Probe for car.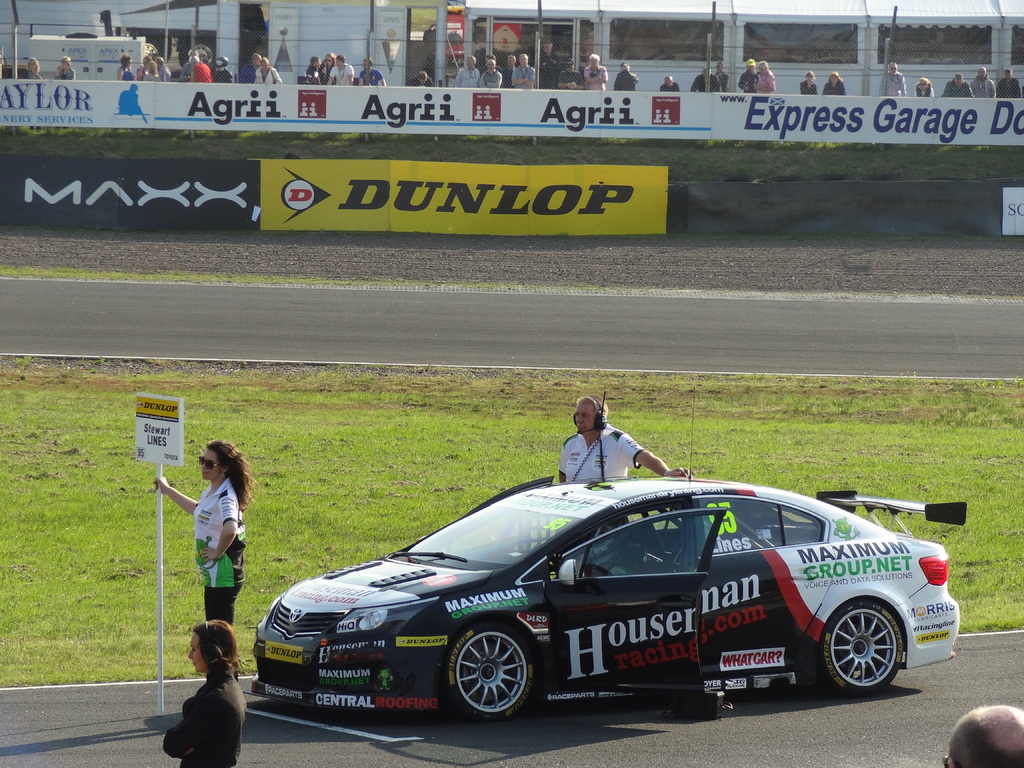
Probe result: crop(251, 390, 969, 726).
